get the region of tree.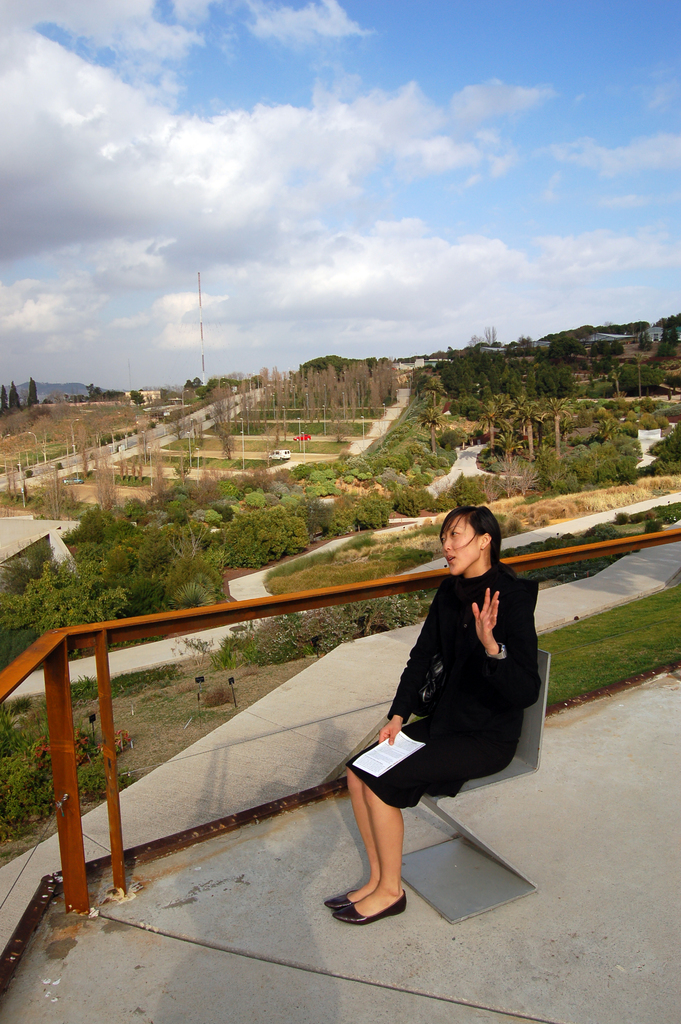
region(29, 462, 64, 522).
